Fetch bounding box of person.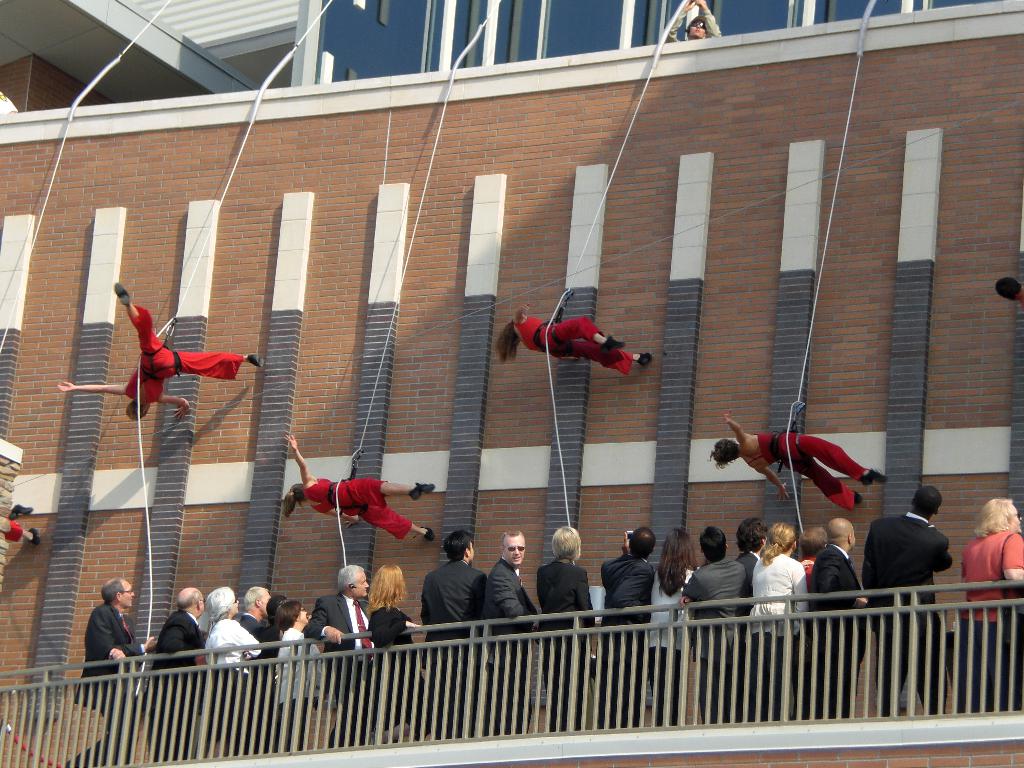
Bbox: {"x1": 490, "y1": 532, "x2": 534, "y2": 735}.
